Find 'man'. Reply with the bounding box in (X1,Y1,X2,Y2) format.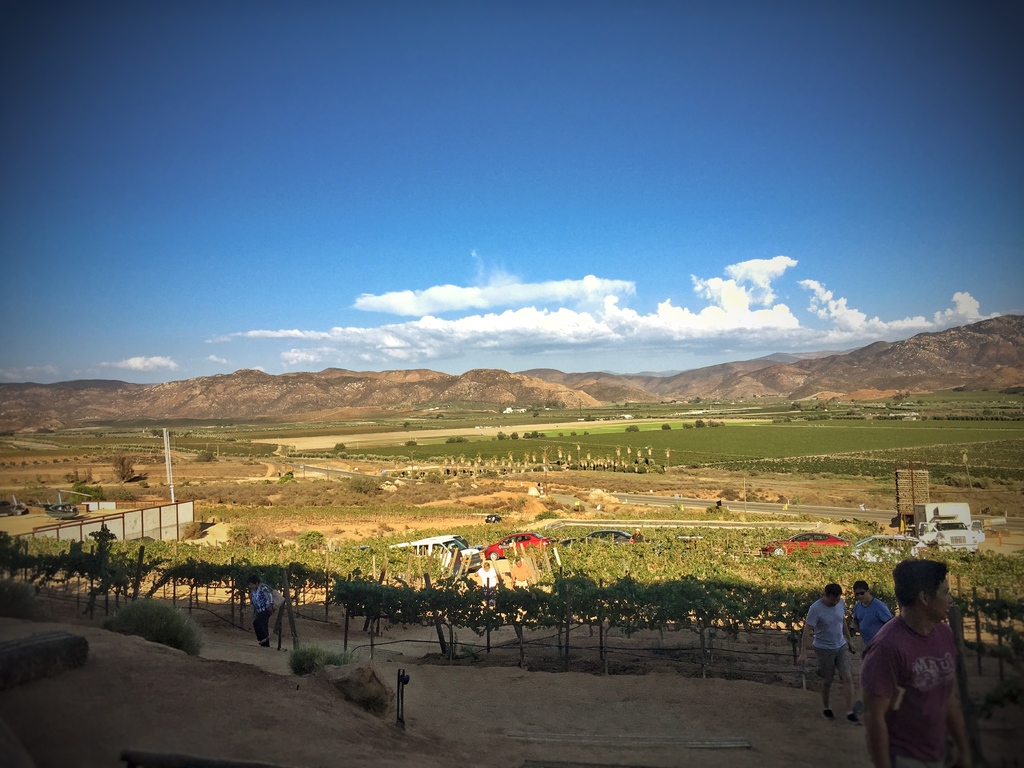
(846,578,895,648).
